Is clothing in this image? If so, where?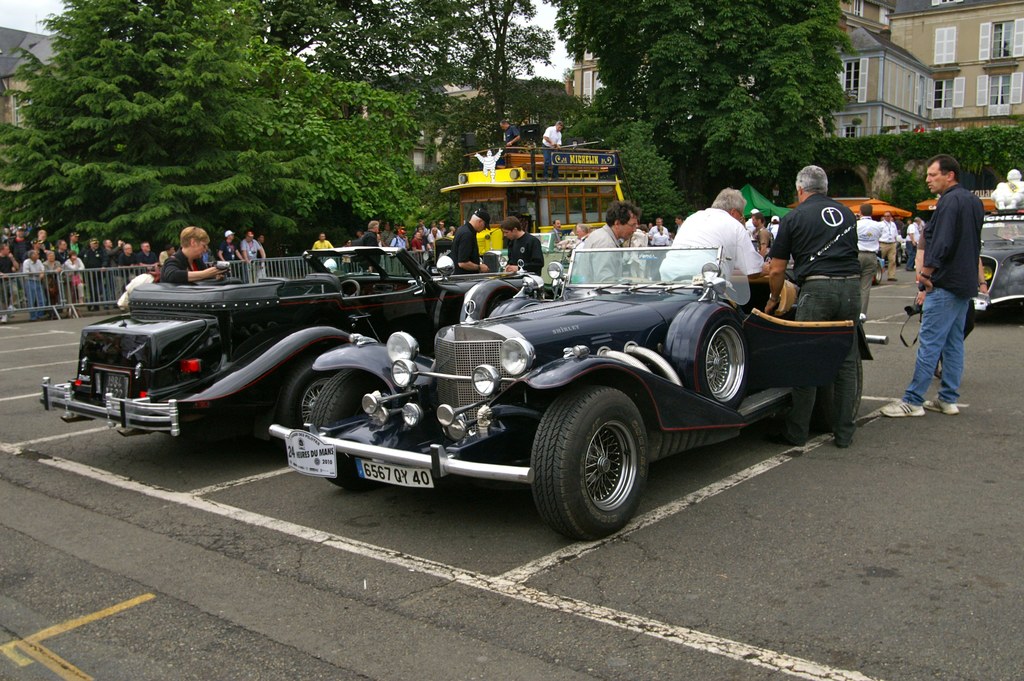
Yes, at (158,250,170,265).
